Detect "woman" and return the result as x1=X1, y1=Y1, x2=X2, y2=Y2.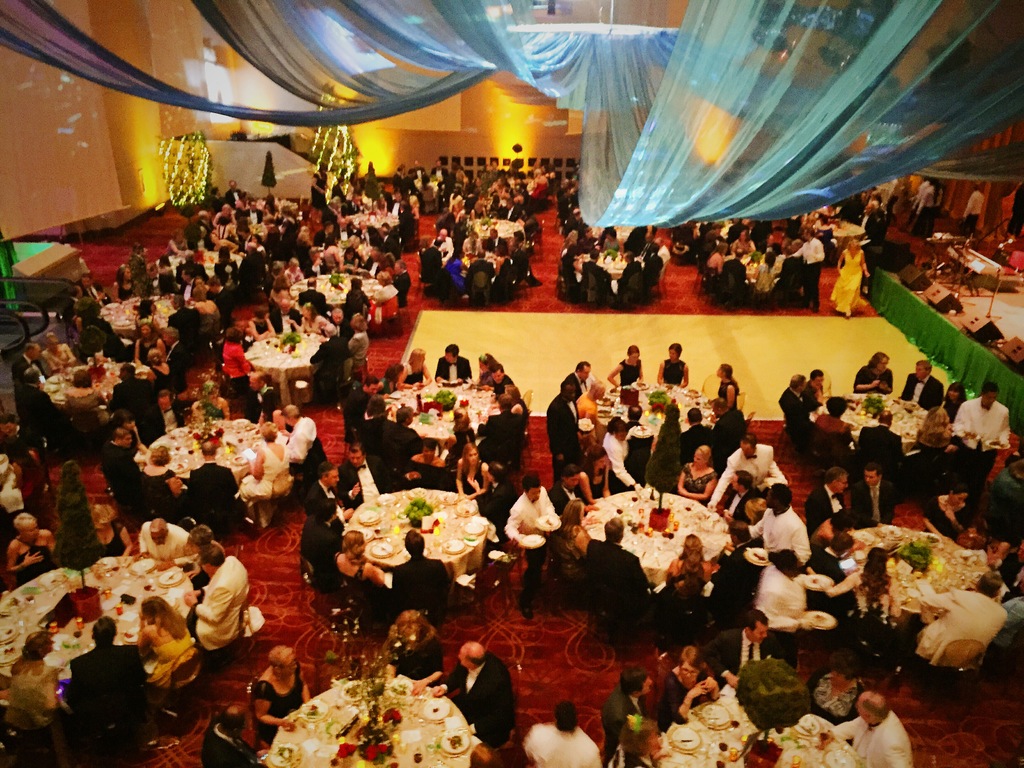
x1=284, y1=257, x2=305, y2=284.
